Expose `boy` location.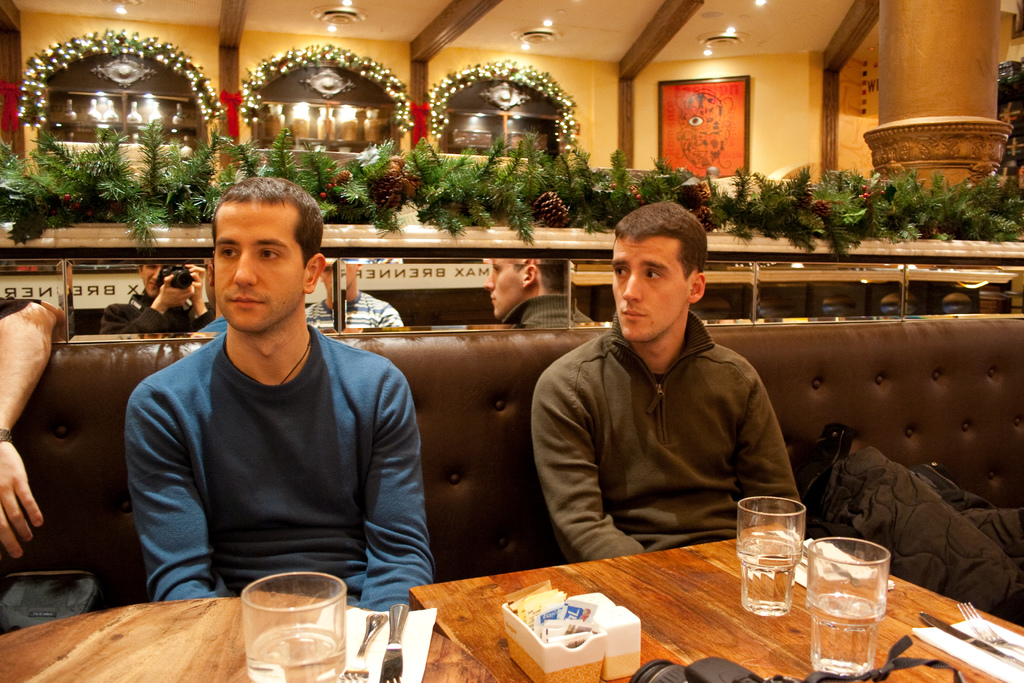
Exposed at <box>98,236,443,600</box>.
